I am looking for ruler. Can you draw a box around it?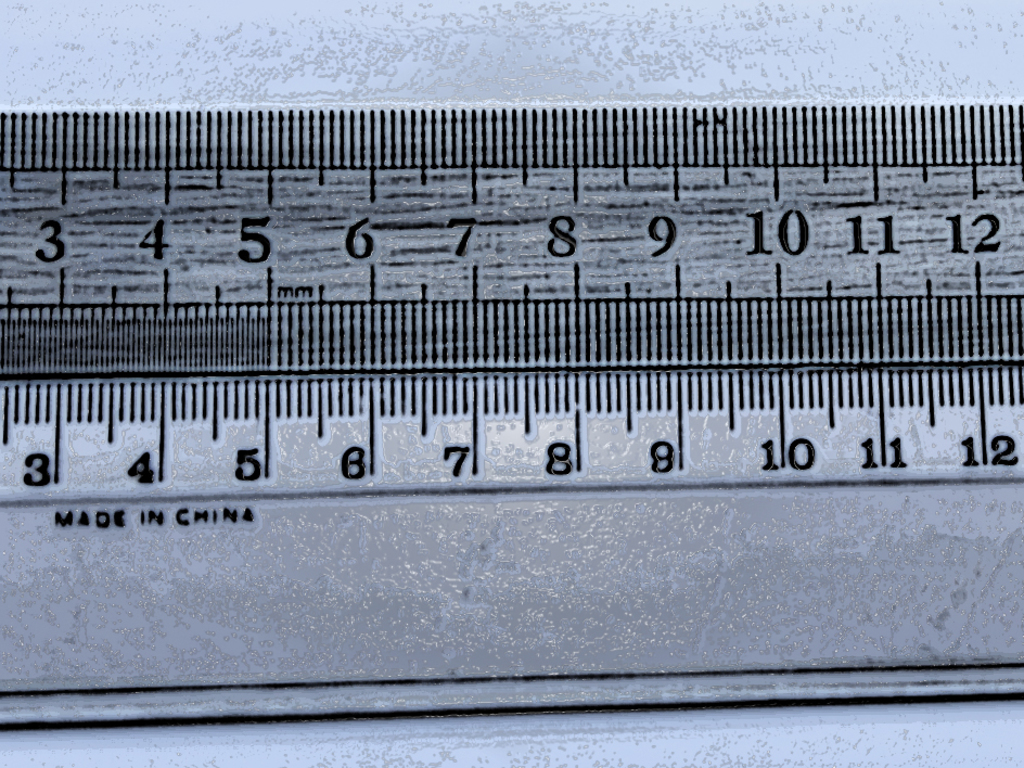
Sure, the bounding box is [1, 101, 1023, 368].
